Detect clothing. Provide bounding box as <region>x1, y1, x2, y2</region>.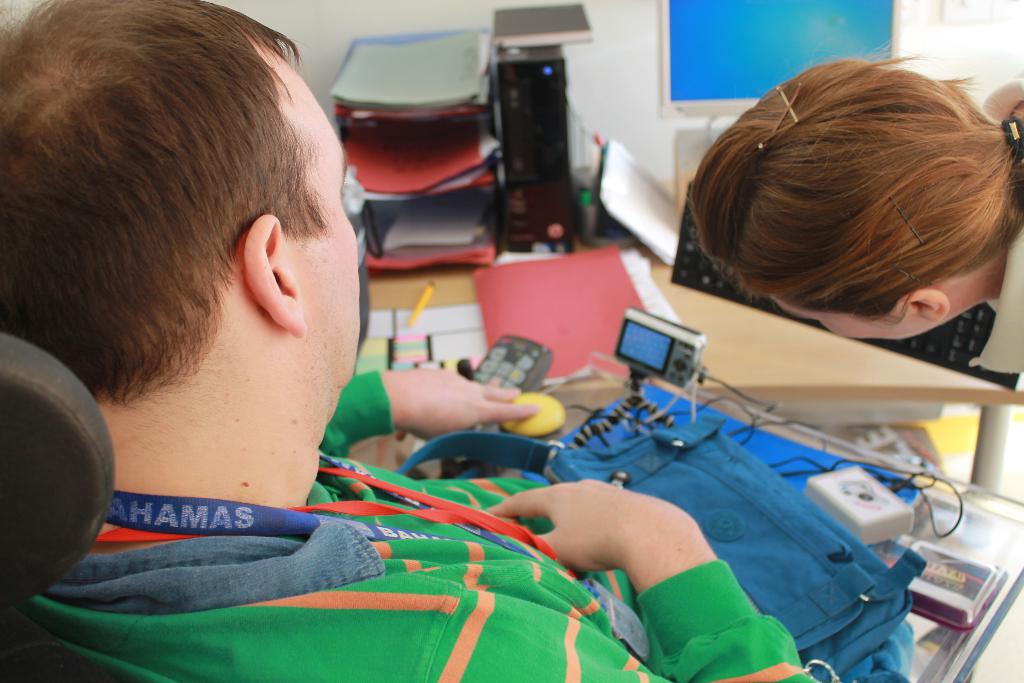
<region>980, 69, 1023, 371</region>.
